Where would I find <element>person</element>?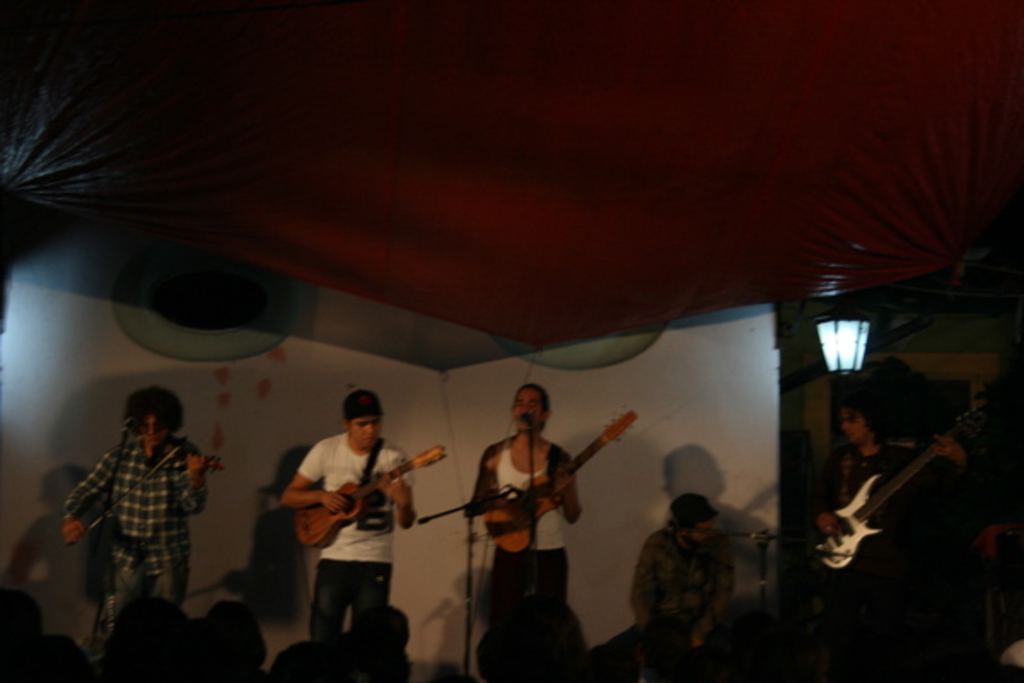
At [left=275, top=393, right=425, bottom=680].
